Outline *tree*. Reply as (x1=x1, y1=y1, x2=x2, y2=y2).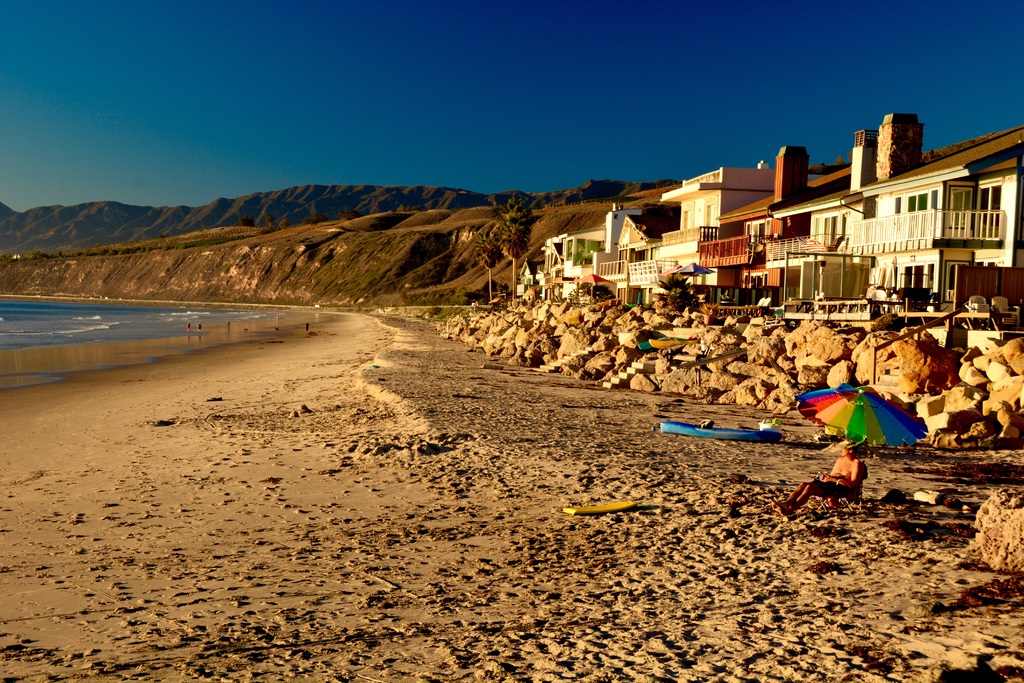
(x1=493, y1=199, x2=531, y2=307).
